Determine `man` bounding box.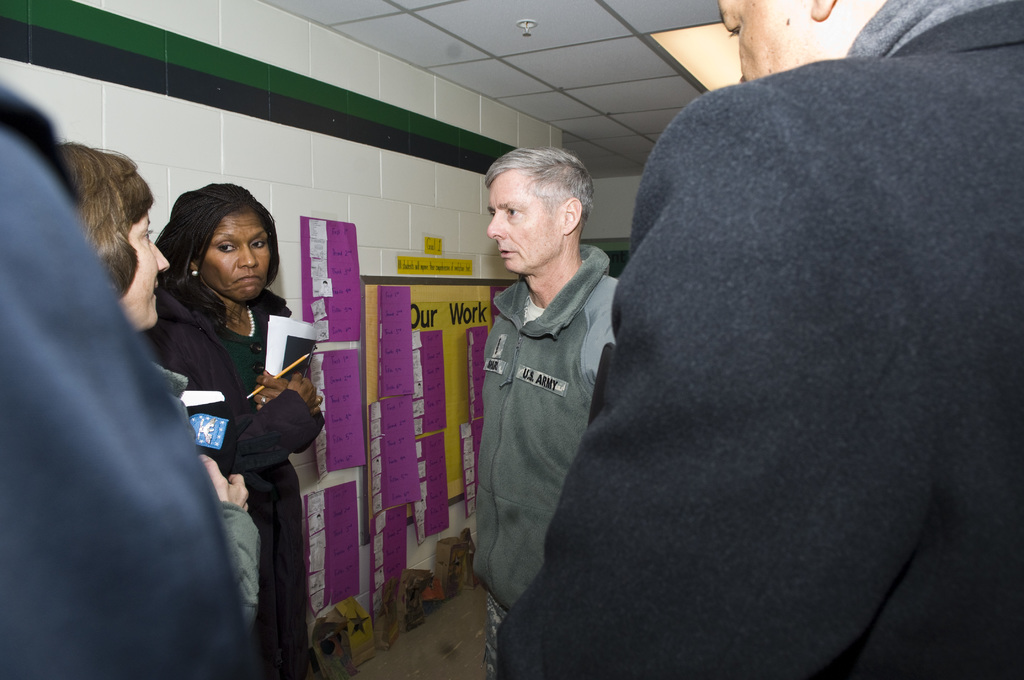
Determined: (x1=470, y1=140, x2=630, y2=634).
